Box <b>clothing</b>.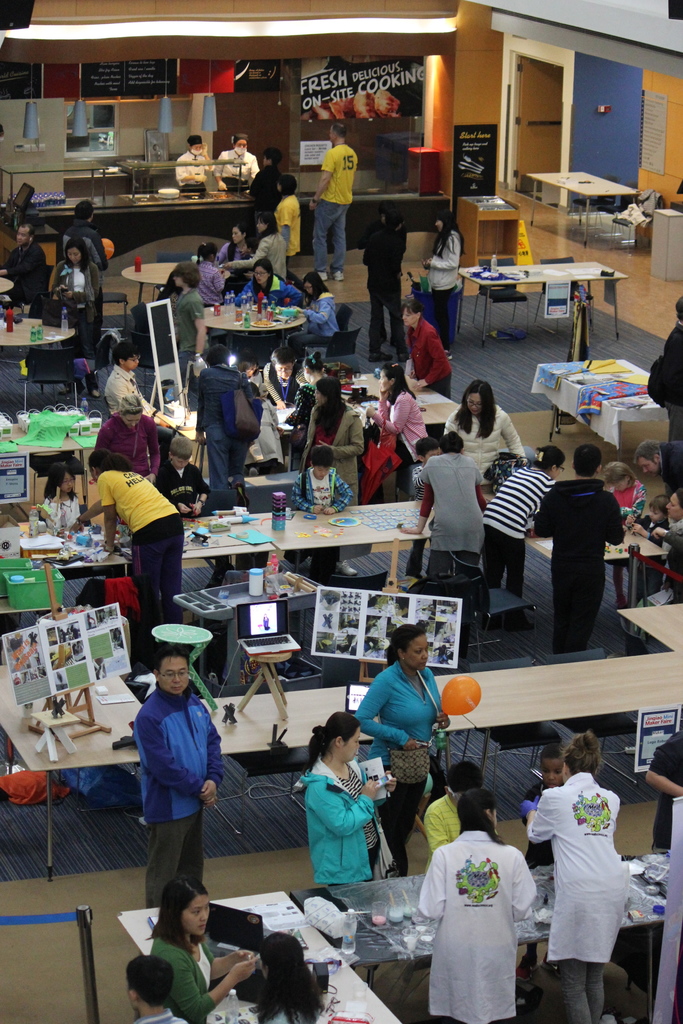
locate(94, 460, 183, 618).
